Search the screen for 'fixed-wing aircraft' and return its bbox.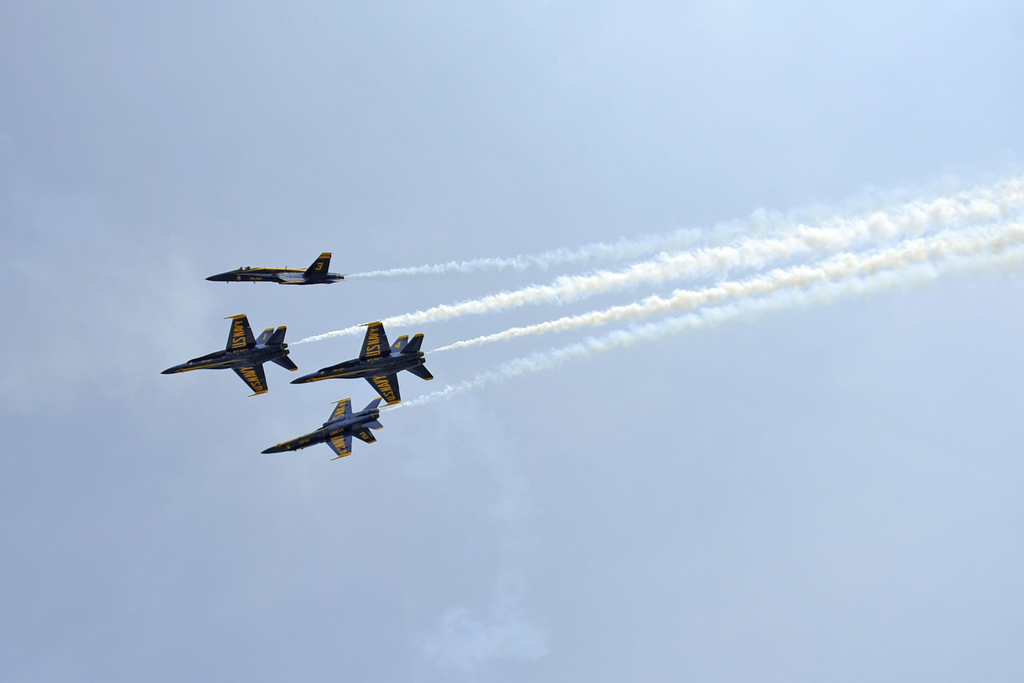
Found: Rect(291, 320, 435, 404).
